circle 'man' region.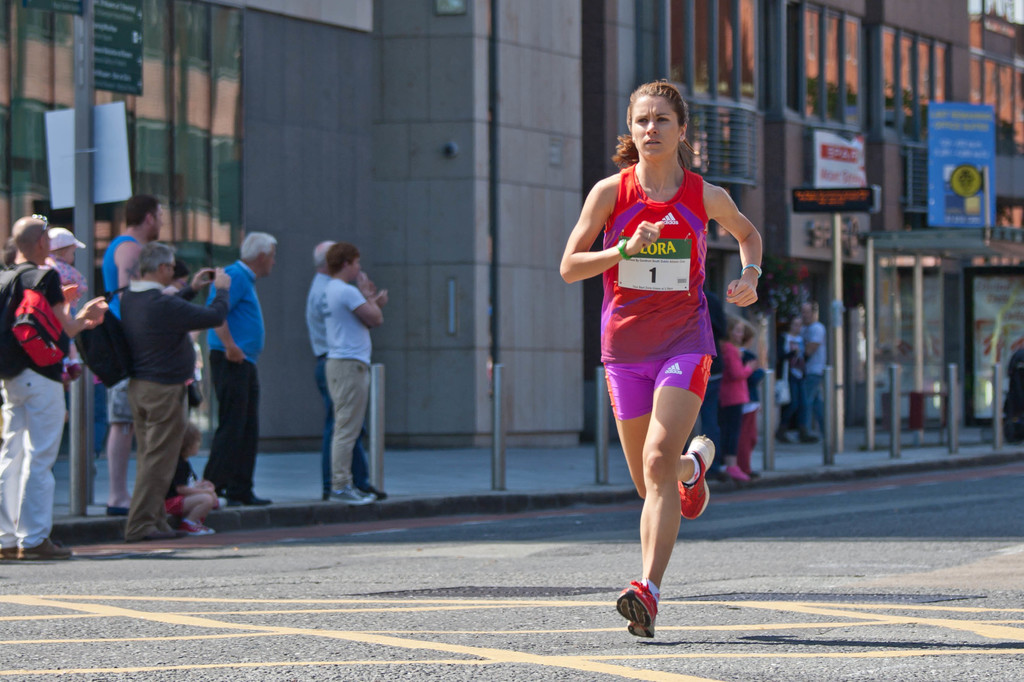
Region: 99:196:173:509.
